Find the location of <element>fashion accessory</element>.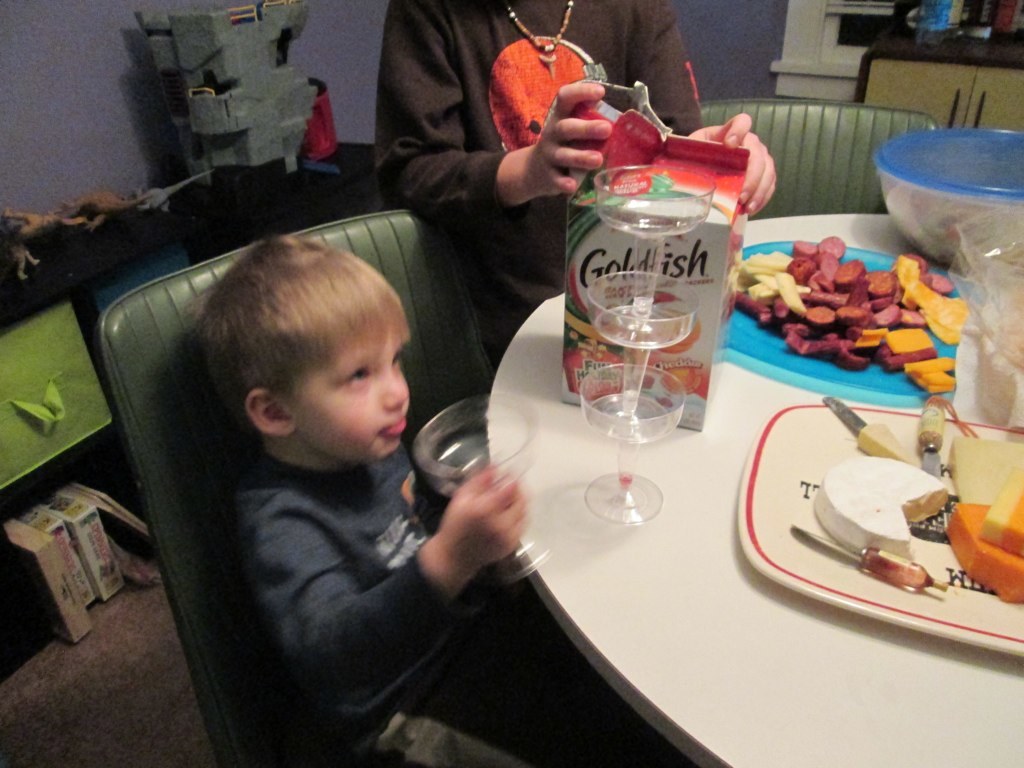
Location: pyautogui.locateOnScreen(505, 0, 572, 79).
